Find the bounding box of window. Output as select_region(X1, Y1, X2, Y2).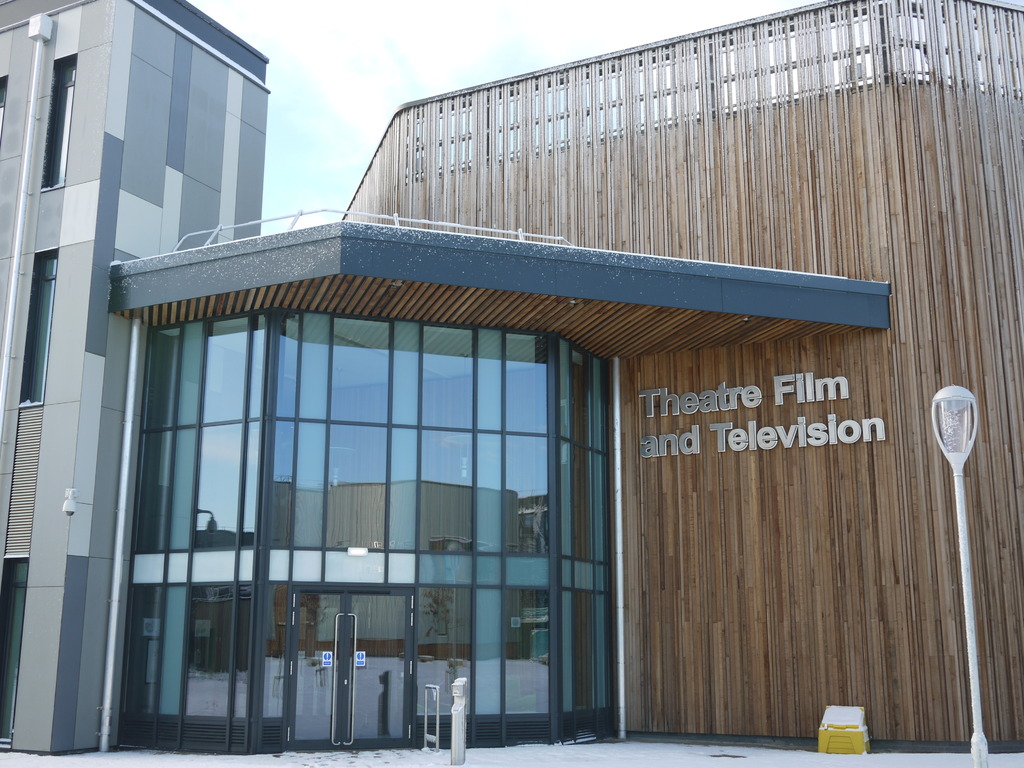
select_region(19, 246, 55, 407).
